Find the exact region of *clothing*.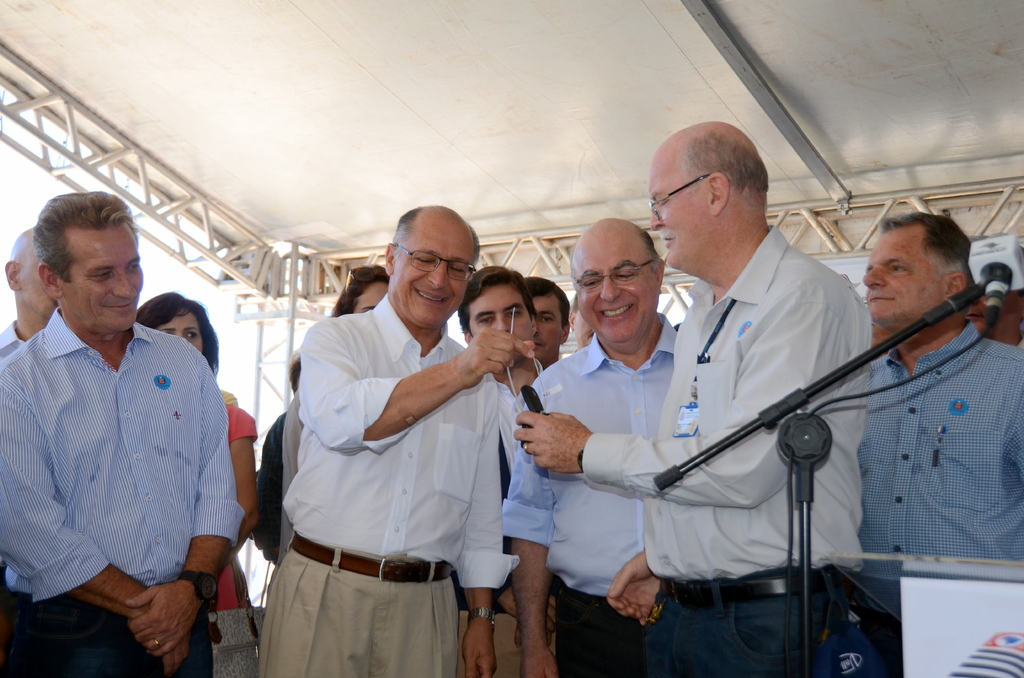
Exact region: box=[500, 310, 676, 677].
